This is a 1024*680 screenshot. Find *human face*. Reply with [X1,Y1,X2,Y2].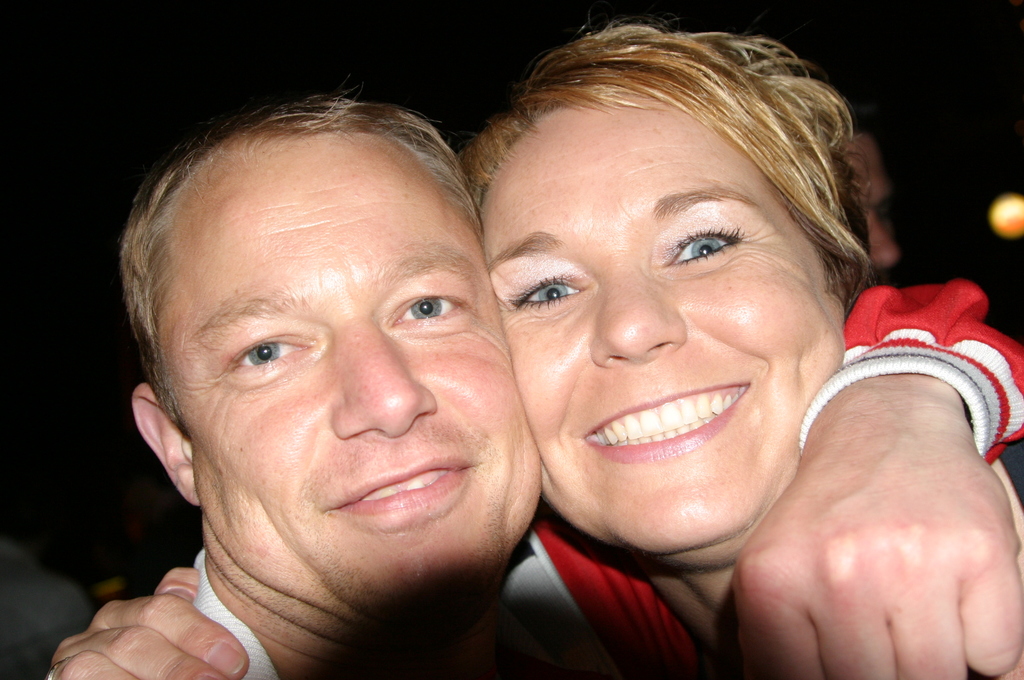
[485,83,858,549].
